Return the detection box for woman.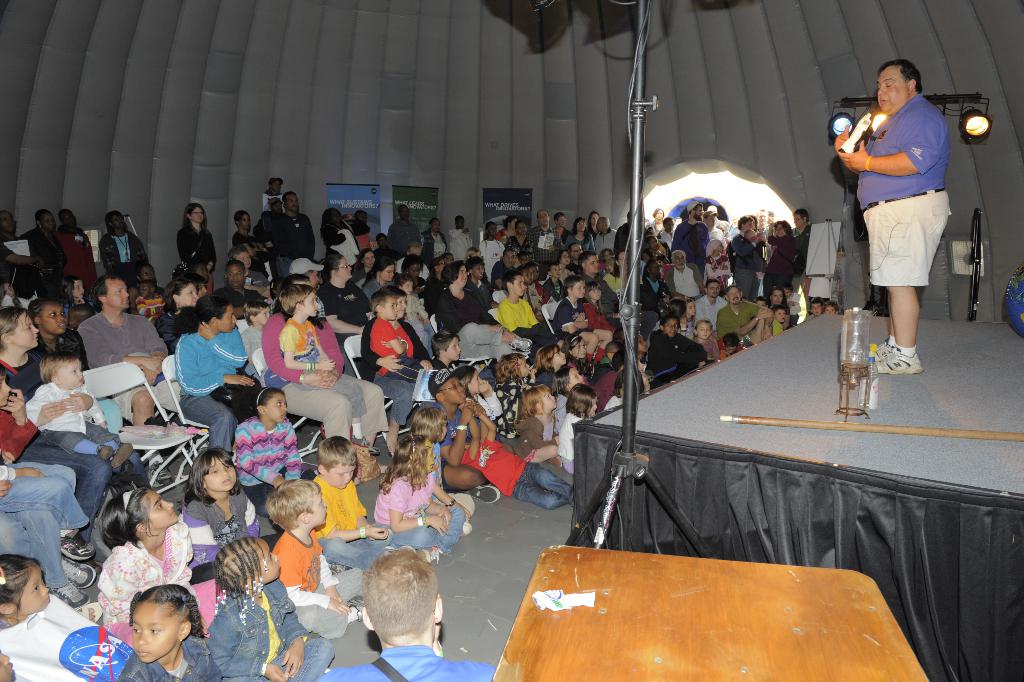
locate(764, 222, 806, 303).
